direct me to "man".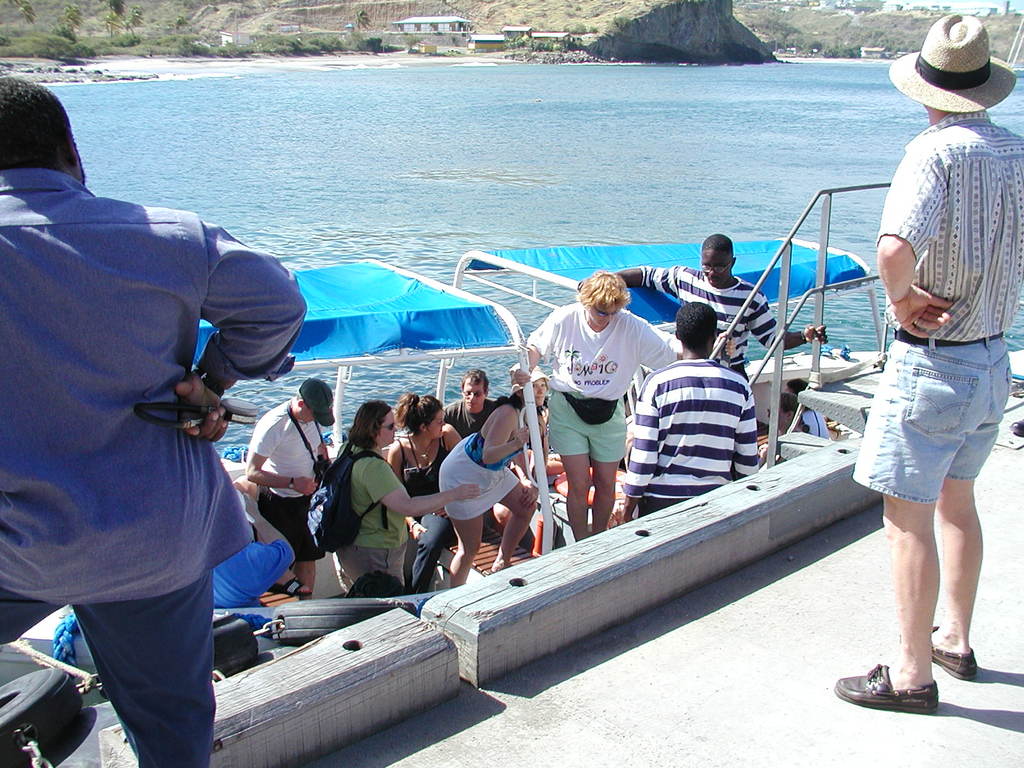
Direction: pyautogui.locateOnScreen(572, 237, 830, 380).
